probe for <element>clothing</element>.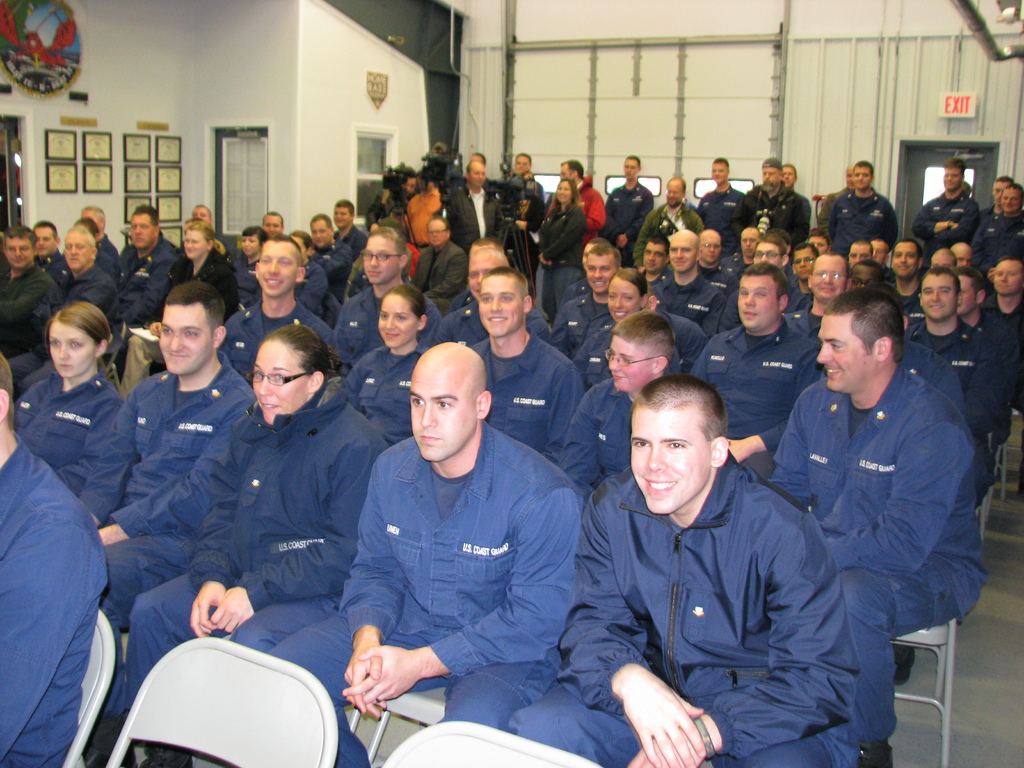
Probe result: <region>9, 371, 132, 529</region>.
